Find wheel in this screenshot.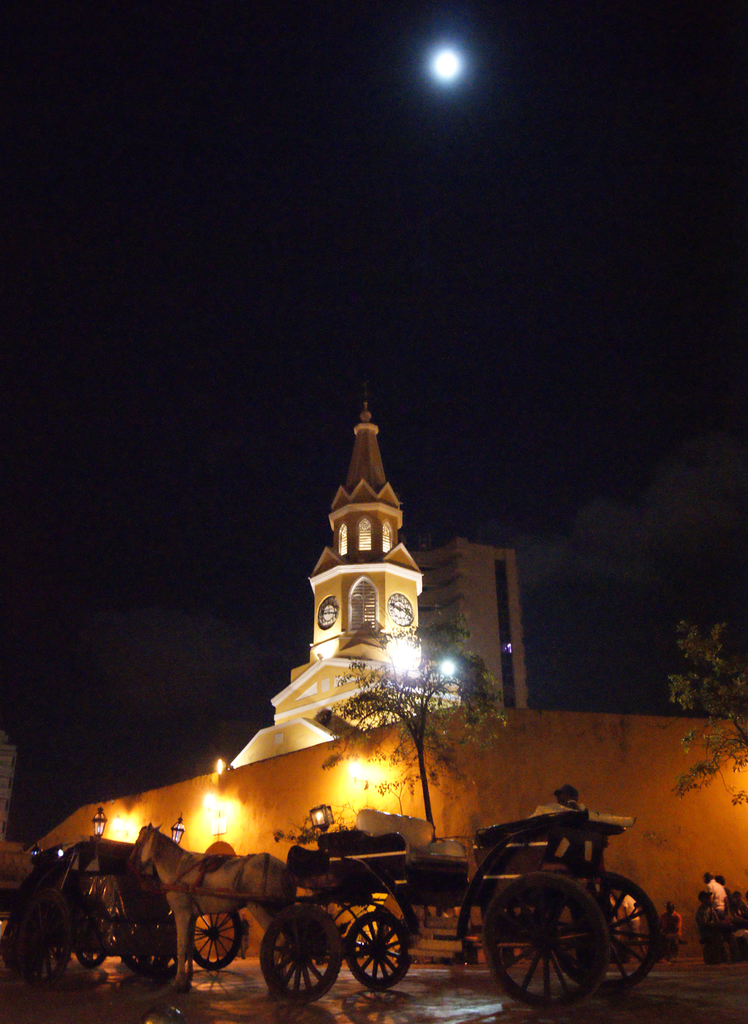
The bounding box for wheel is <bbox>19, 879, 62, 991</bbox>.
